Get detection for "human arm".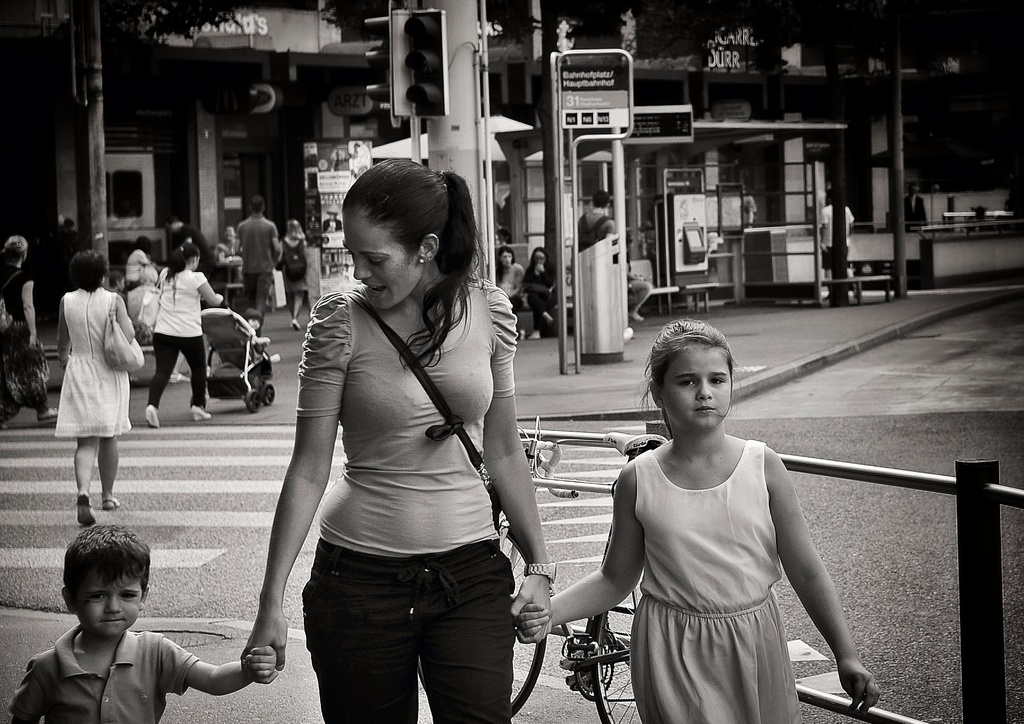
Detection: rect(115, 293, 134, 344).
